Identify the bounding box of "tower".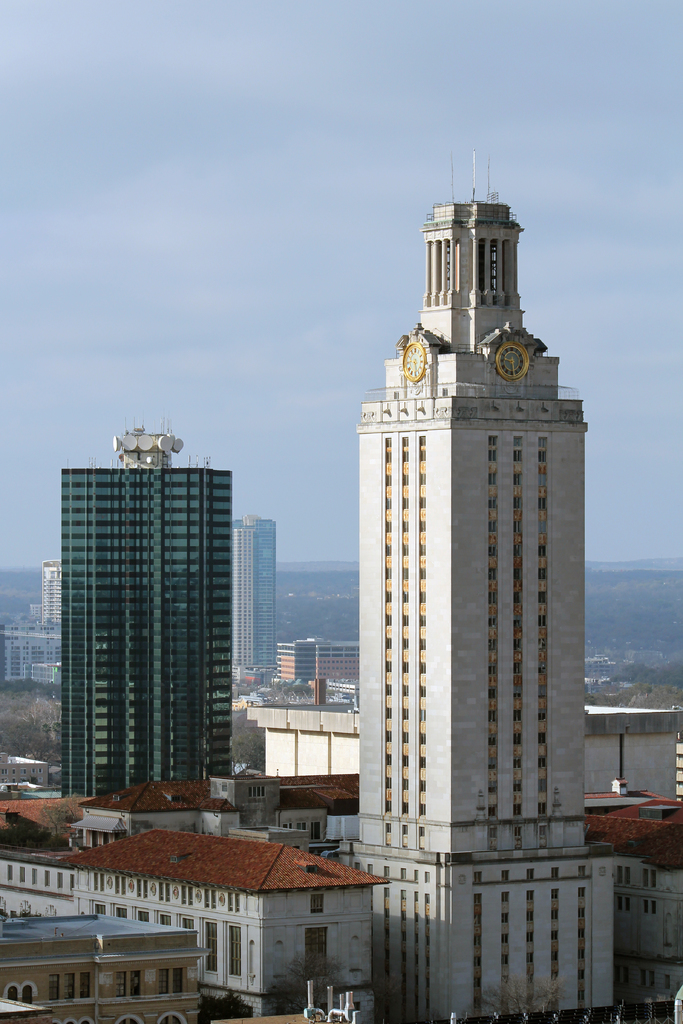
(343,157,614,1023).
